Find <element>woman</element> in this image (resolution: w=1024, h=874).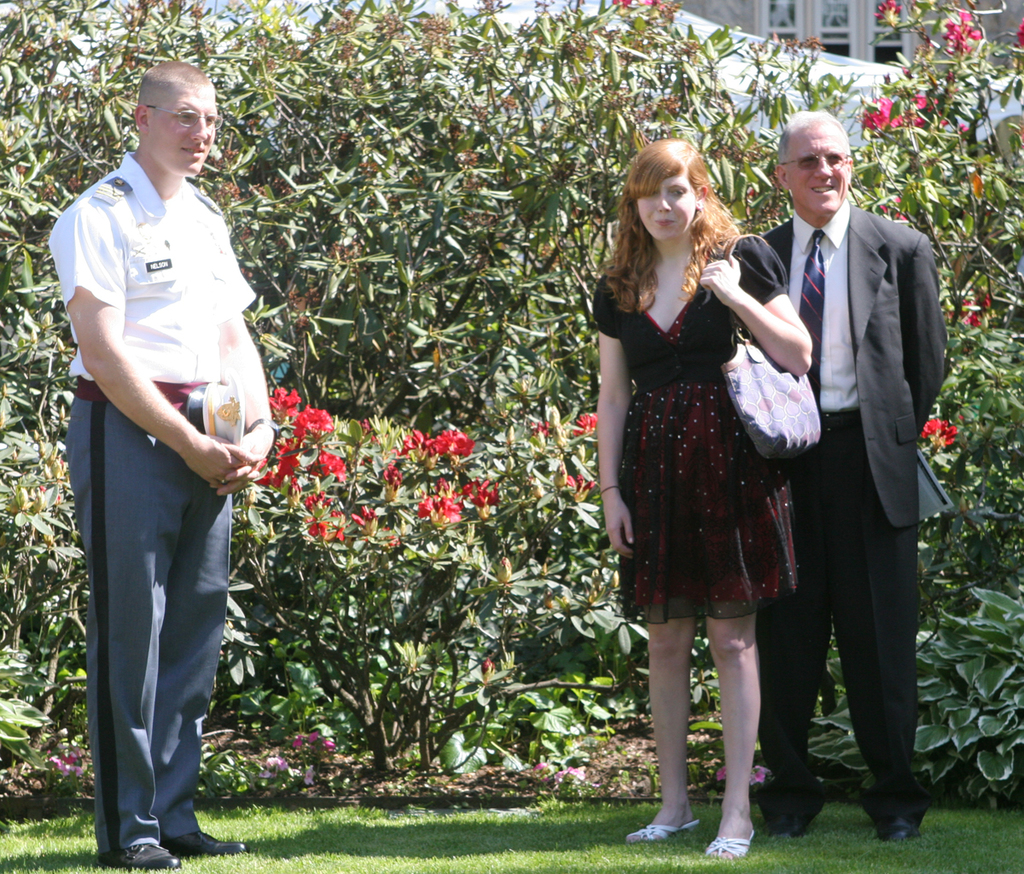
BBox(590, 152, 823, 795).
